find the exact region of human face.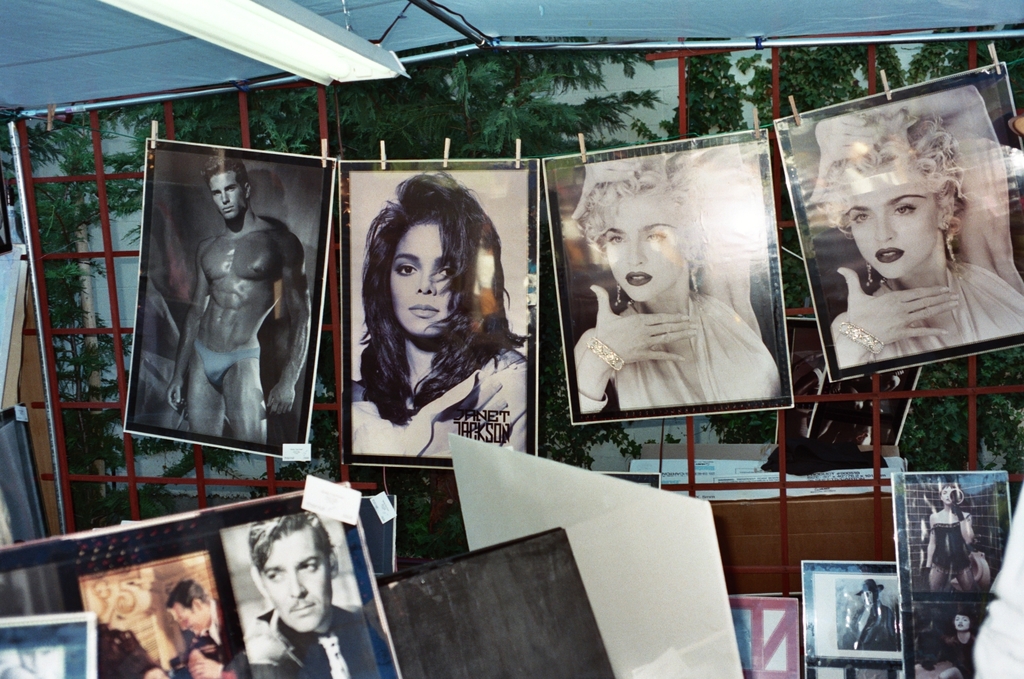
Exact region: region(944, 486, 951, 506).
